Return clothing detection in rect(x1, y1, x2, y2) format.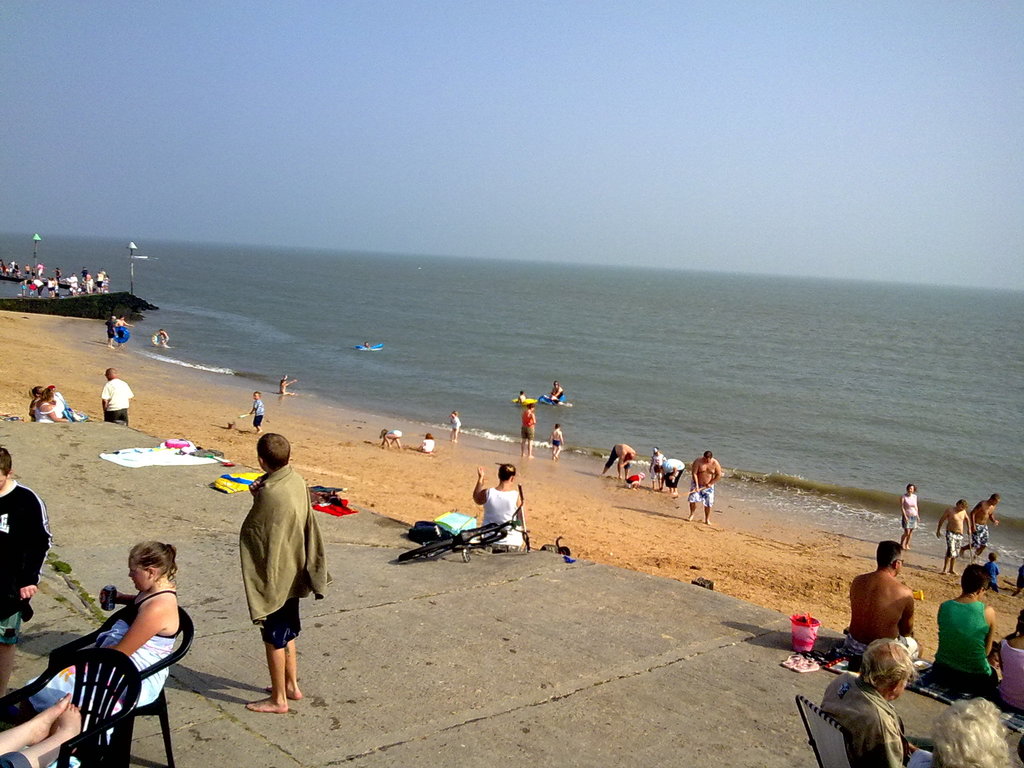
rect(901, 514, 916, 534).
